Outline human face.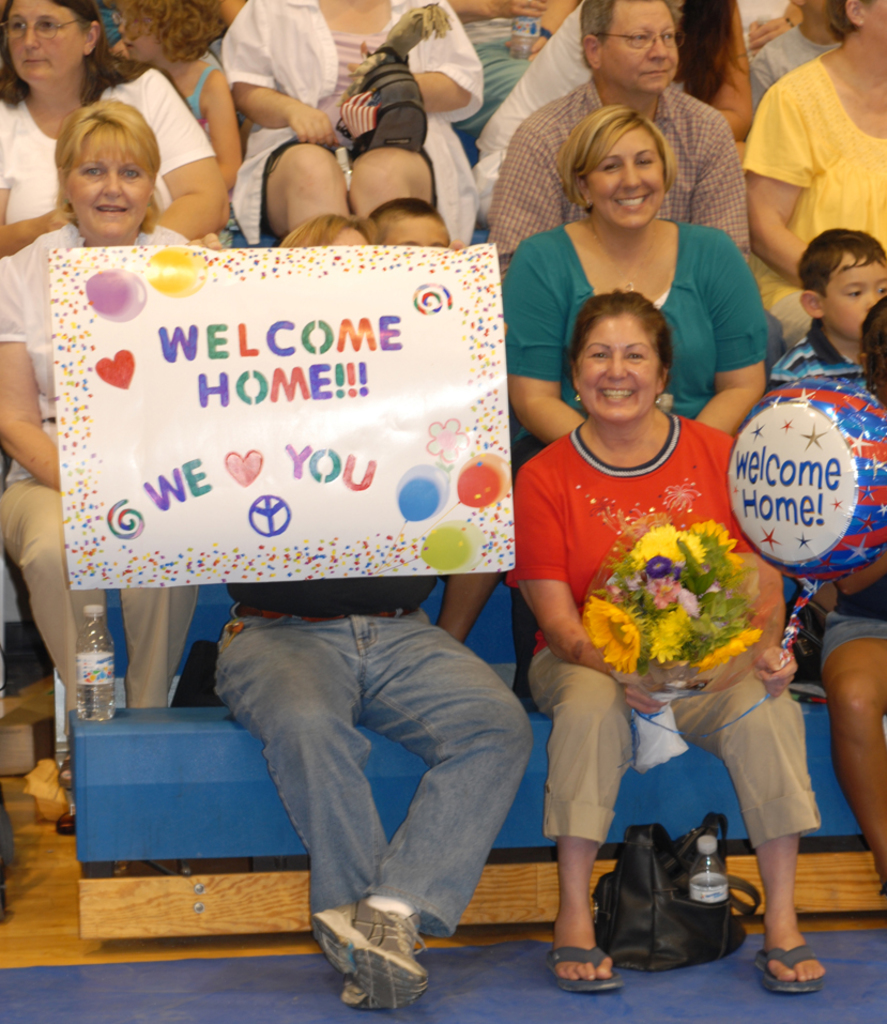
Outline: crop(67, 120, 148, 243).
